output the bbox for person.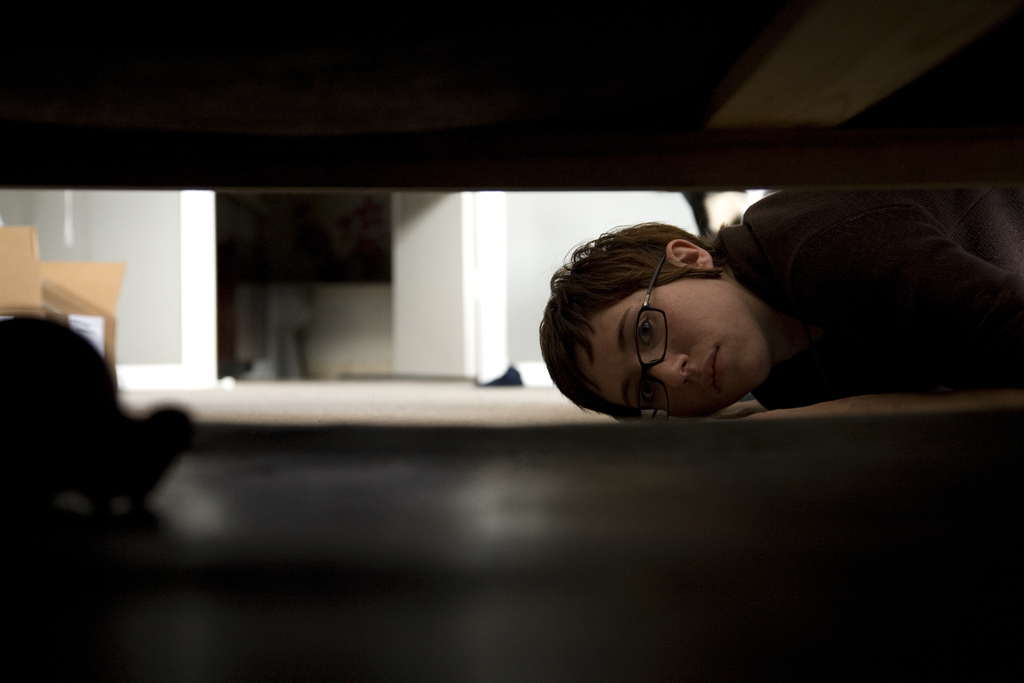
540,186,1021,419.
